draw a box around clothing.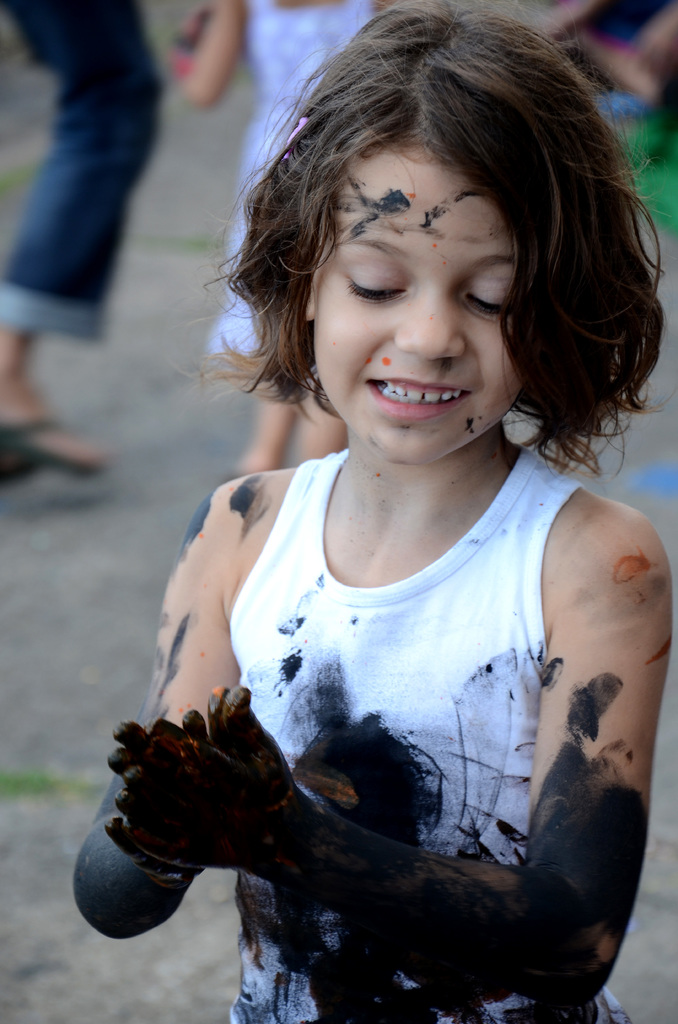
l=230, t=438, r=629, b=1018.
